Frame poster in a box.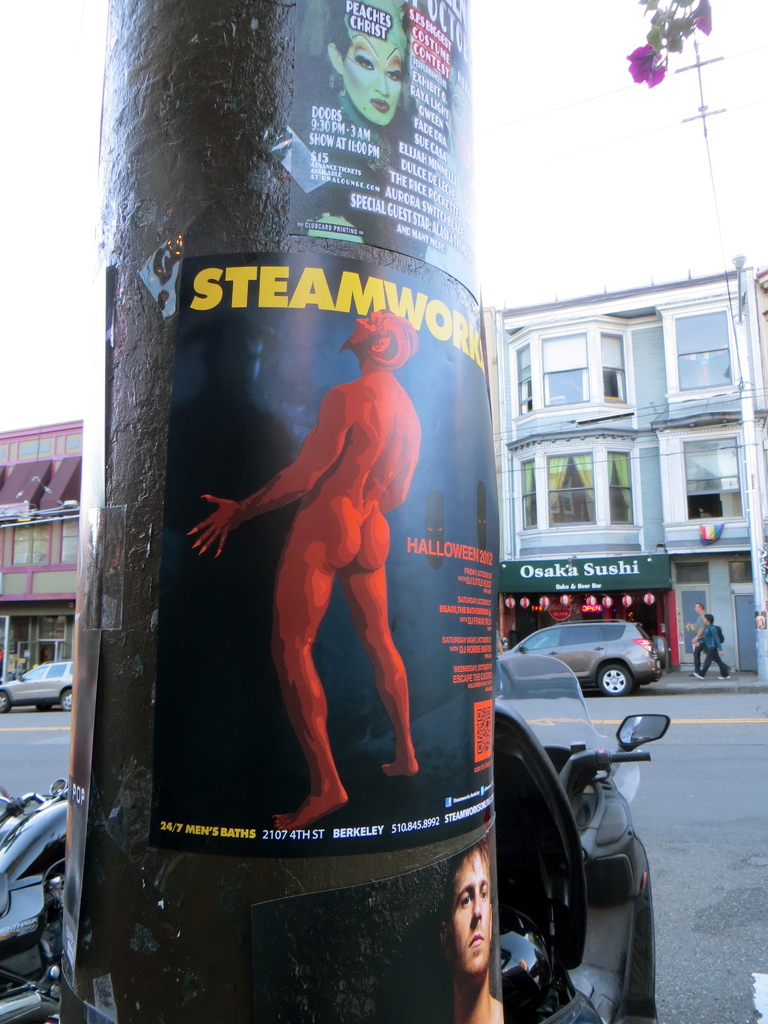
bbox=[285, 0, 479, 301].
